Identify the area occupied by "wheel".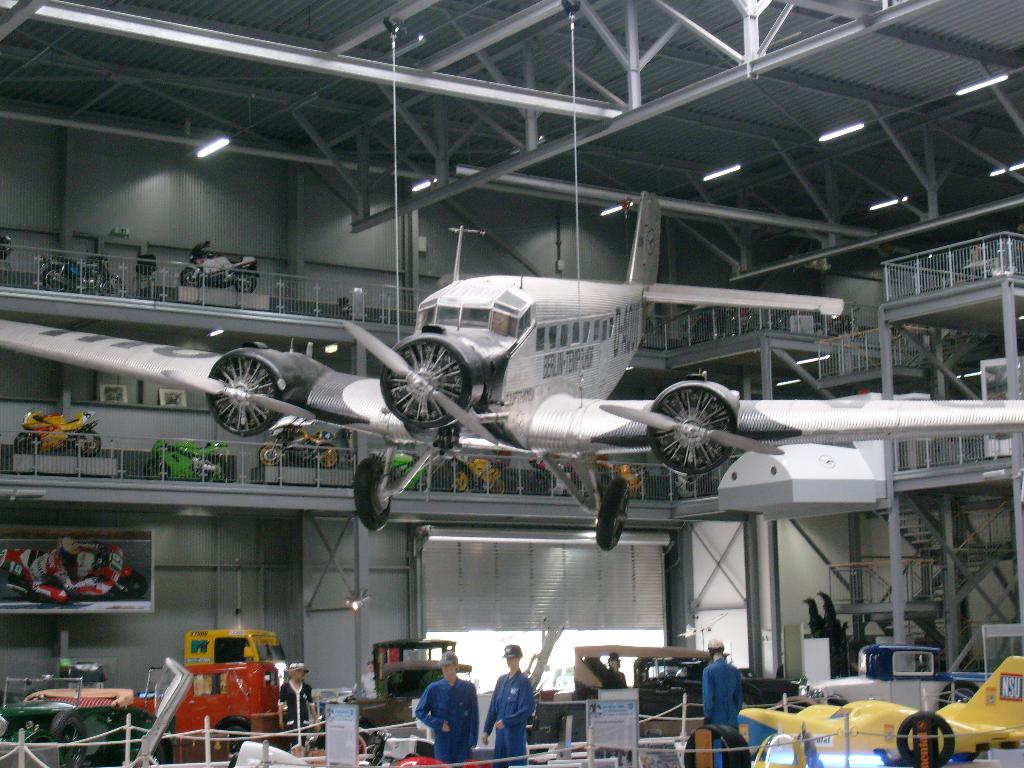
Area: [260, 442, 284, 470].
